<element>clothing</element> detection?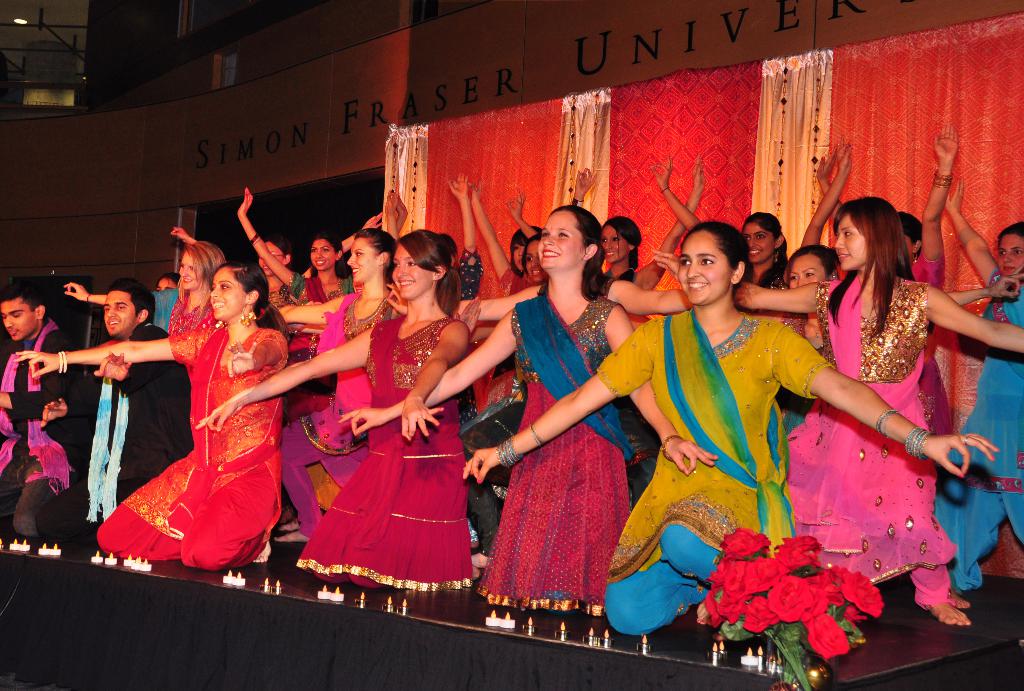
bbox=[597, 308, 849, 640]
